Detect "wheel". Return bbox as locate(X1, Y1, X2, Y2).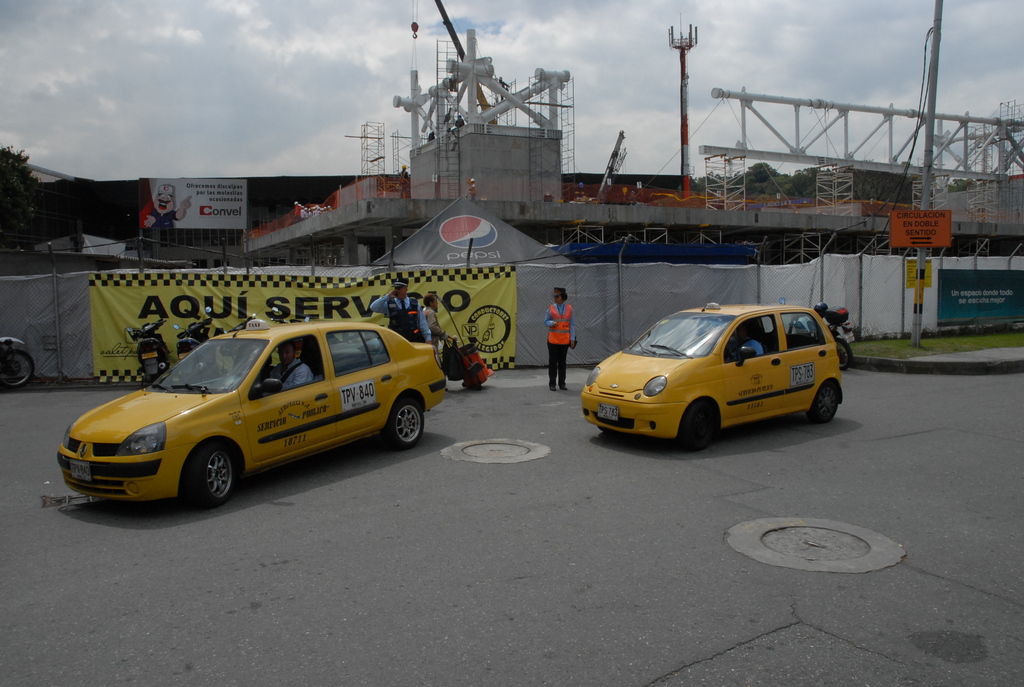
locate(1, 351, 40, 386).
